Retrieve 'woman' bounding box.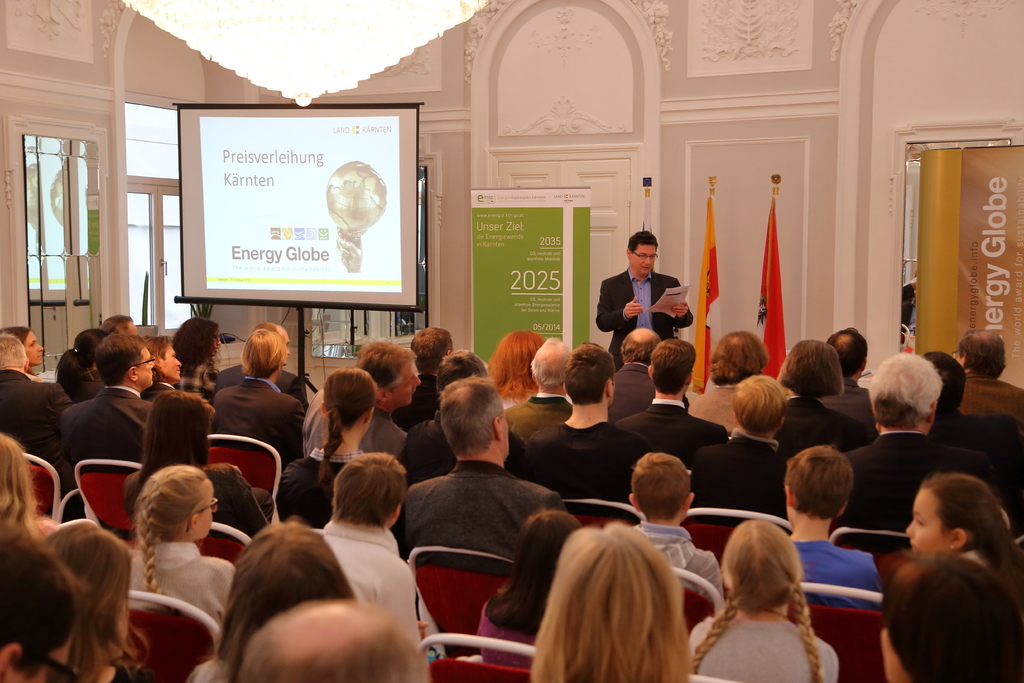
Bounding box: region(272, 363, 413, 551).
